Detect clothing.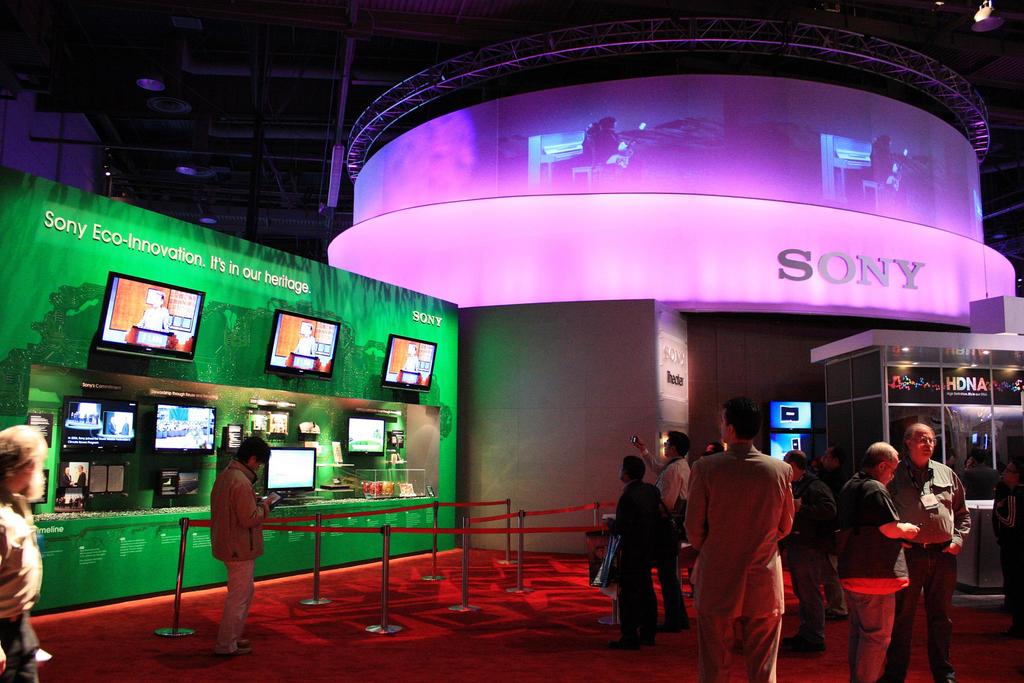
Detected at detection(993, 482, 1023, 625).
